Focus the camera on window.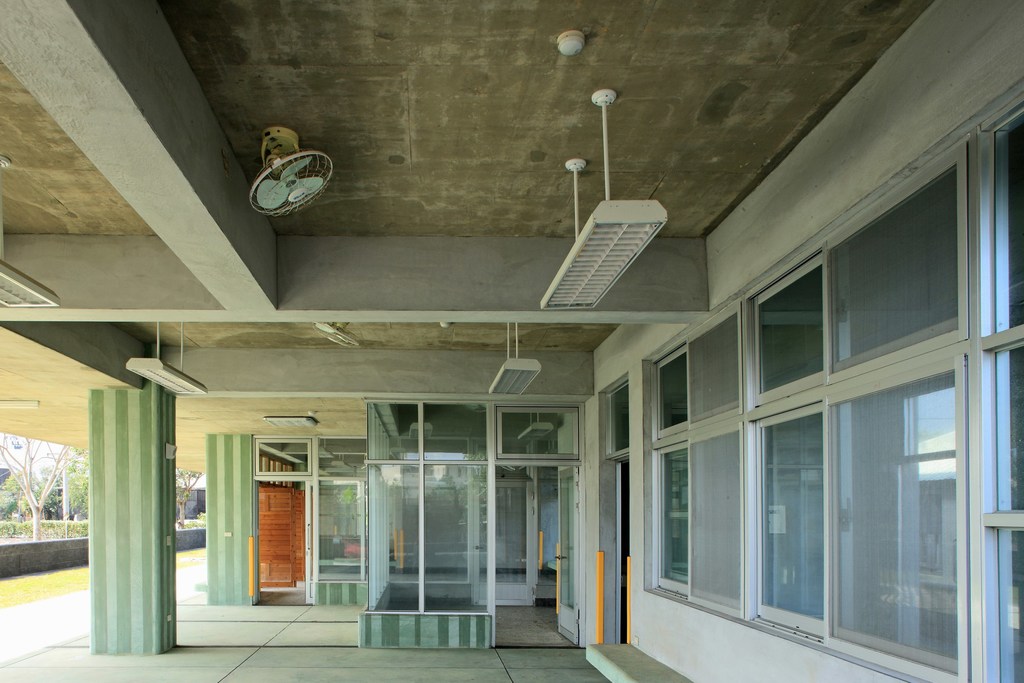
Focus region: 255,434,317,477.
